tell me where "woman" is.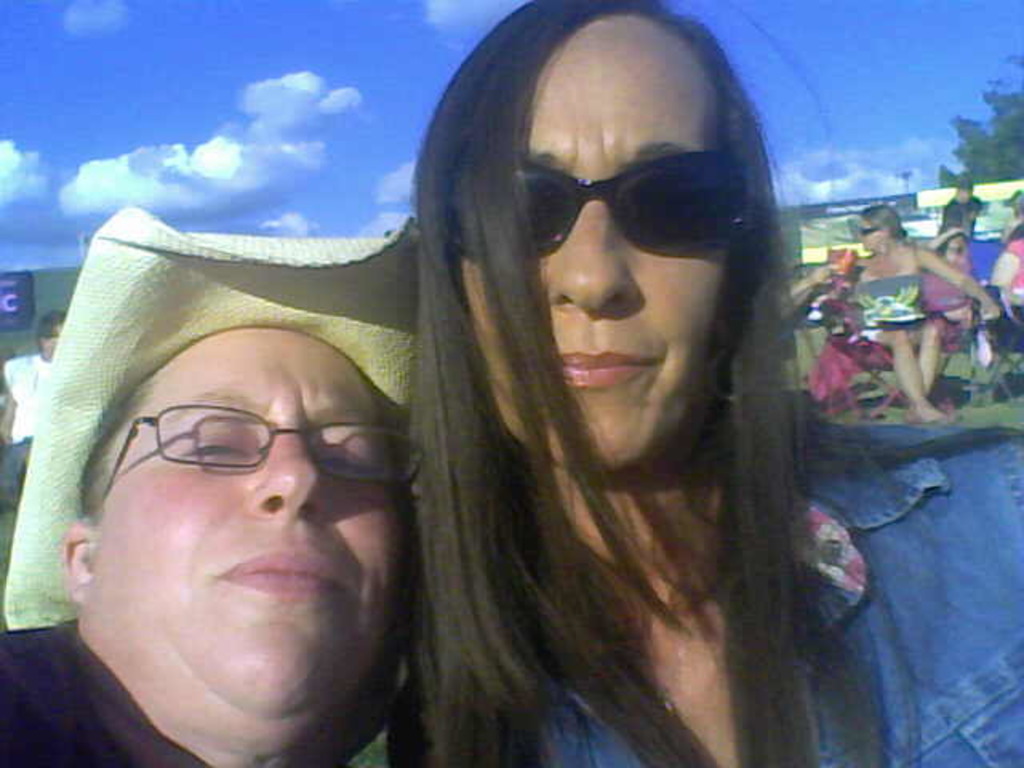
"woman" is at rect(395, 0, 1022, 766).
